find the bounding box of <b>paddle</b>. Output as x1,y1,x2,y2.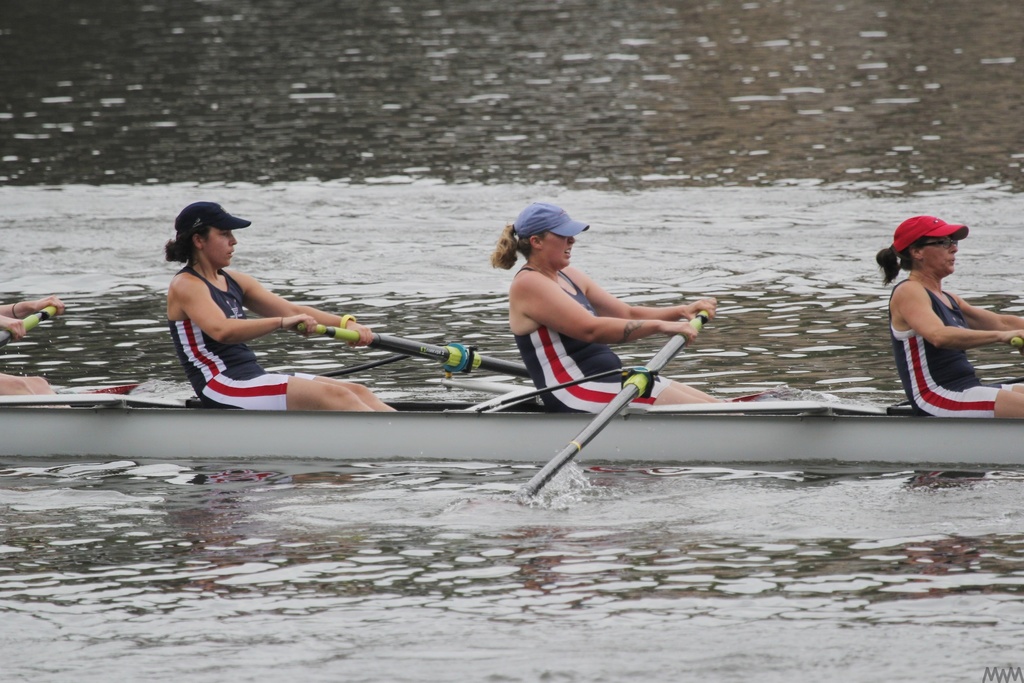
974,309,1023,360.
